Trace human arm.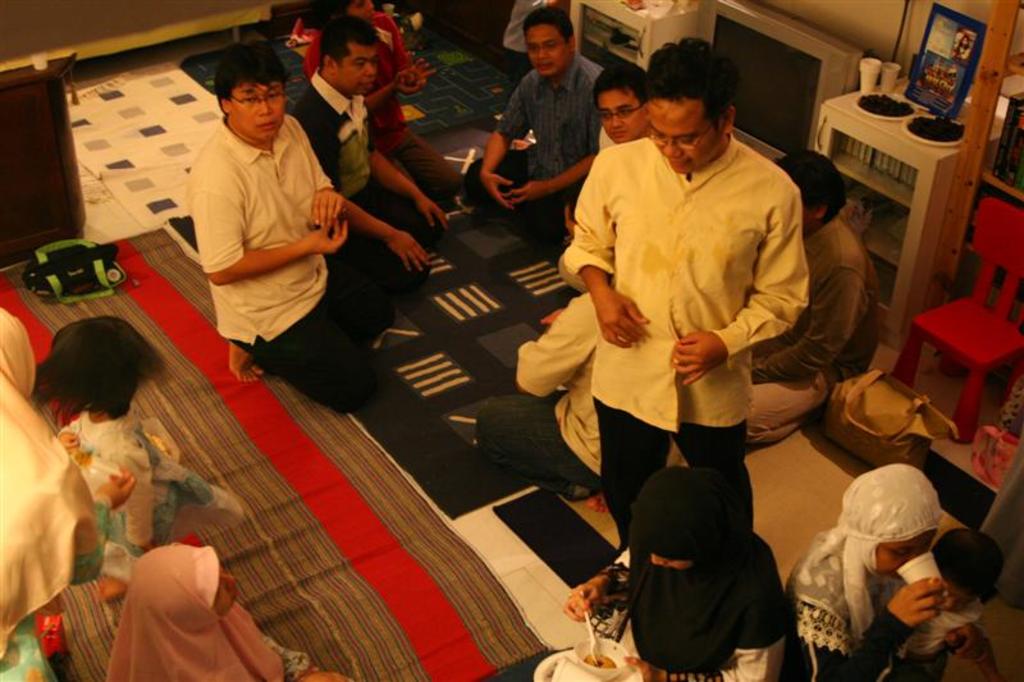
Traced to 371 146 452 229.
